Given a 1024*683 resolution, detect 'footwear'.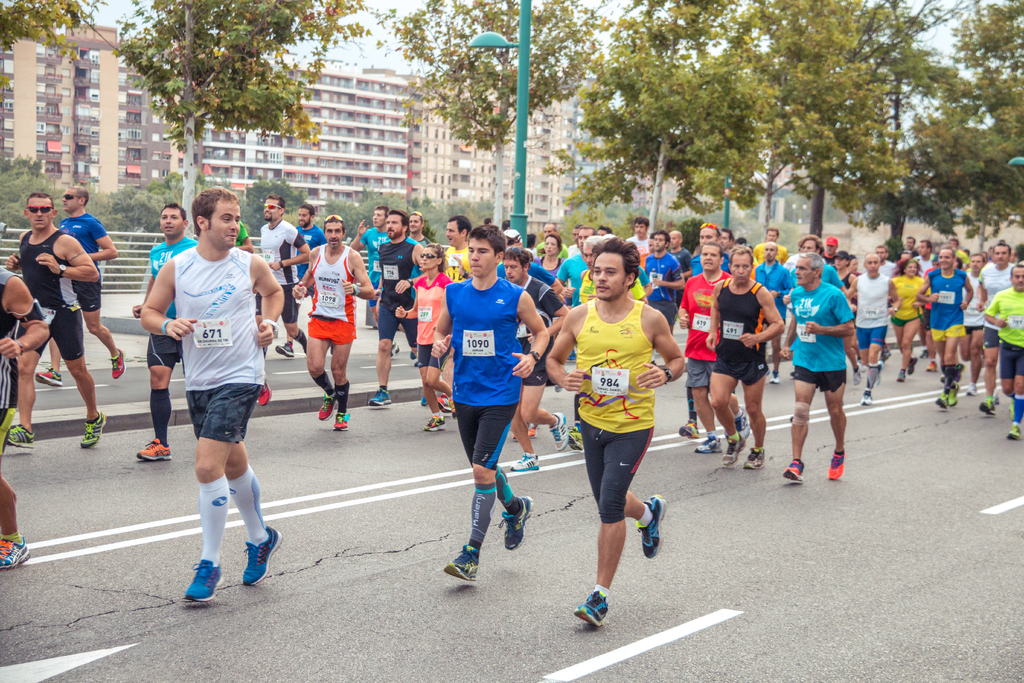
(768,372,778,385).
